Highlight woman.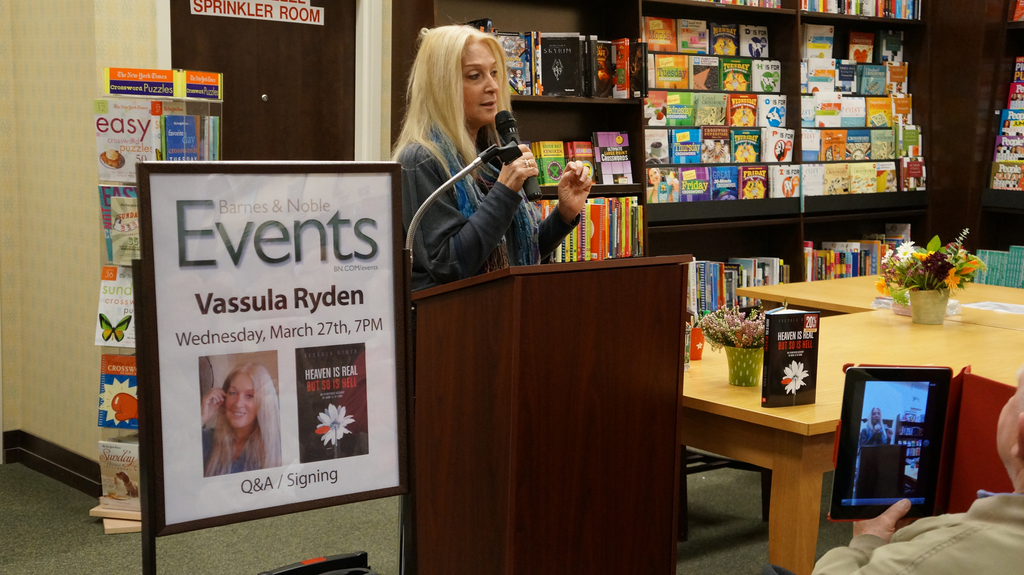
Highlighted region: box(198, 363, 282, 480).
